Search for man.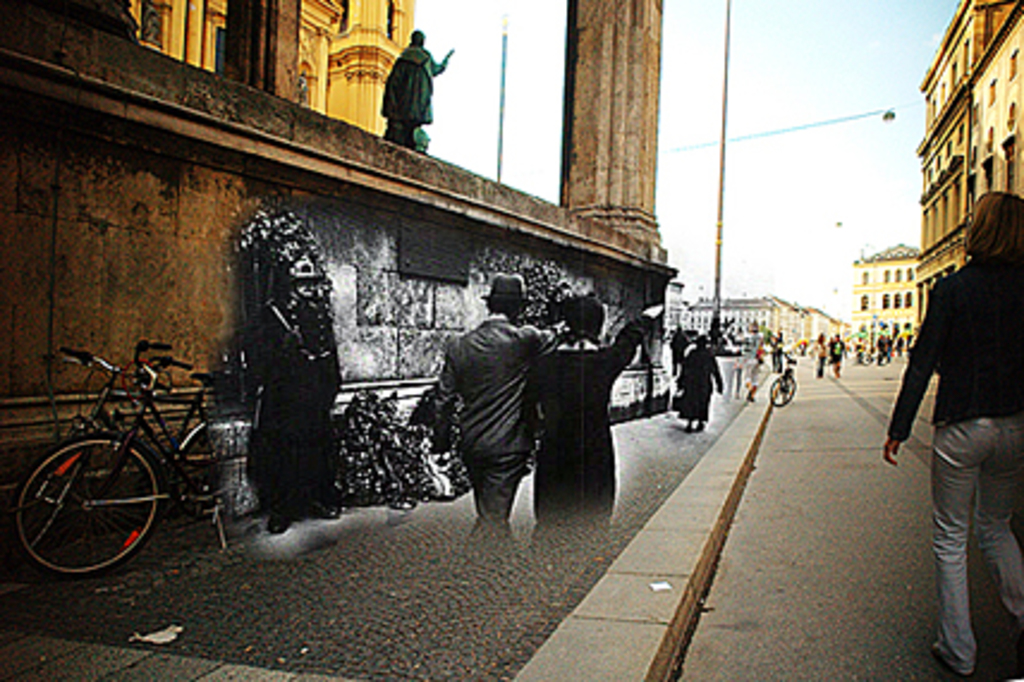
Found at l=665, t=328, r=684, b=378.
